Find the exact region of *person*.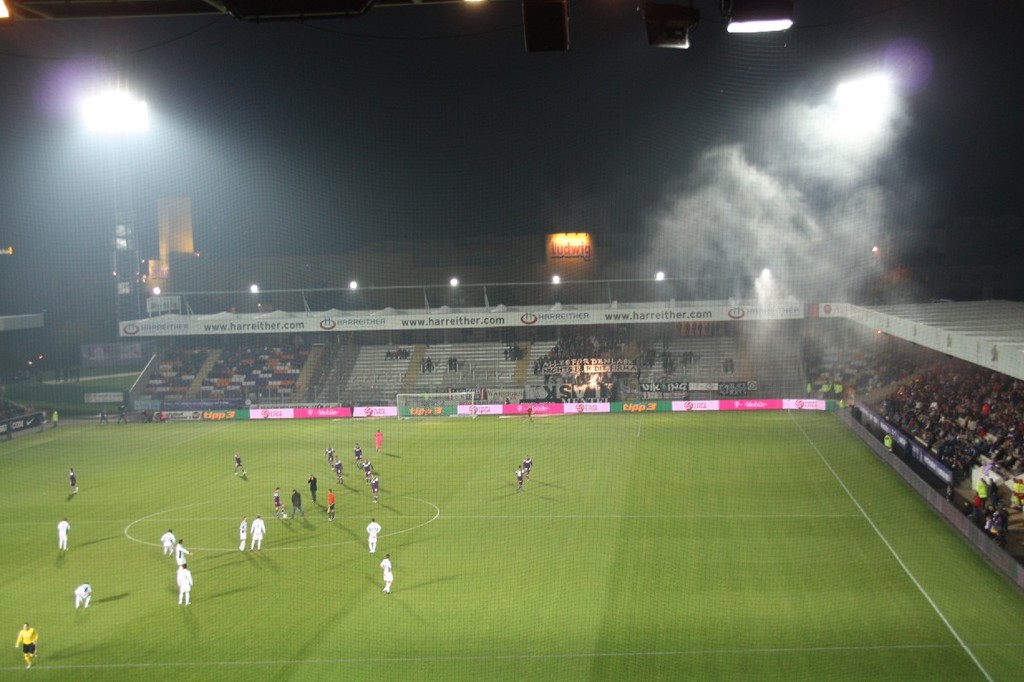
Exact region: [x1=240, y1=513, x2=250, y2=554].
